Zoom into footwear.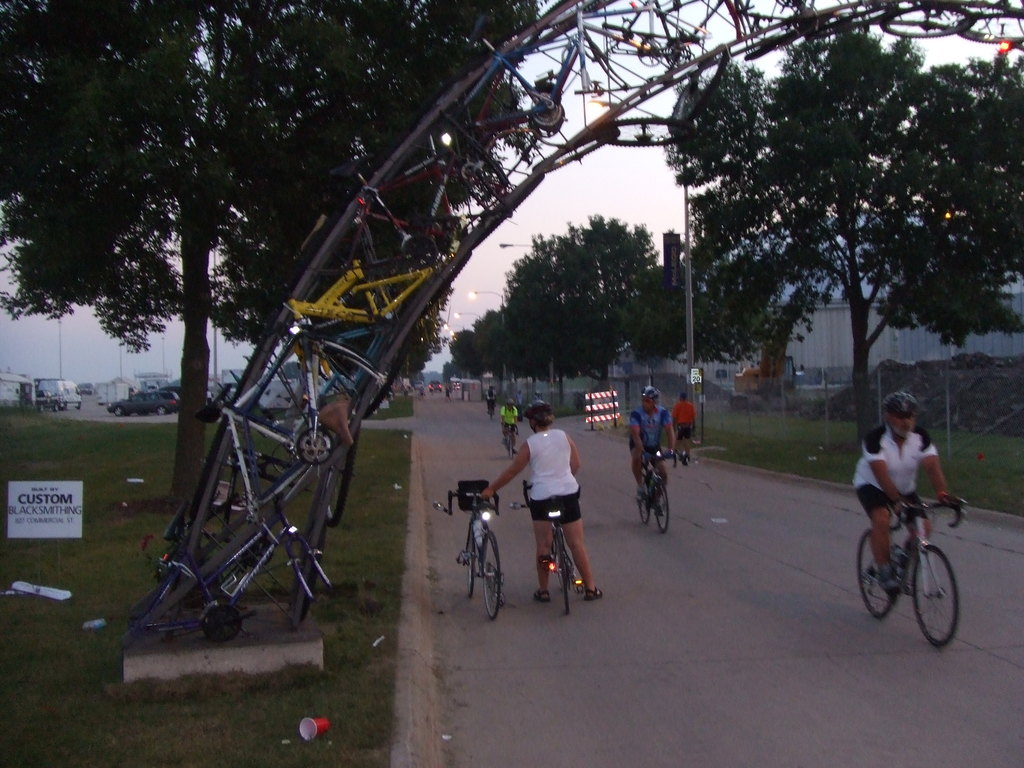
Zoom target: (584, 584, 602, 603).
